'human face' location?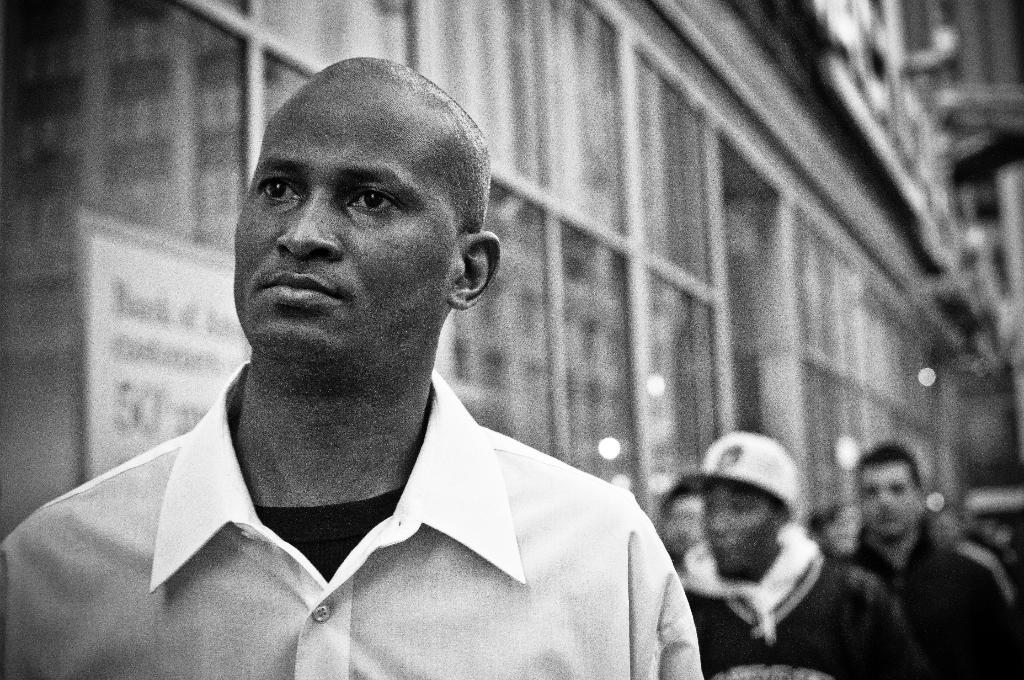
Rect(931, 513, 956, 547)
